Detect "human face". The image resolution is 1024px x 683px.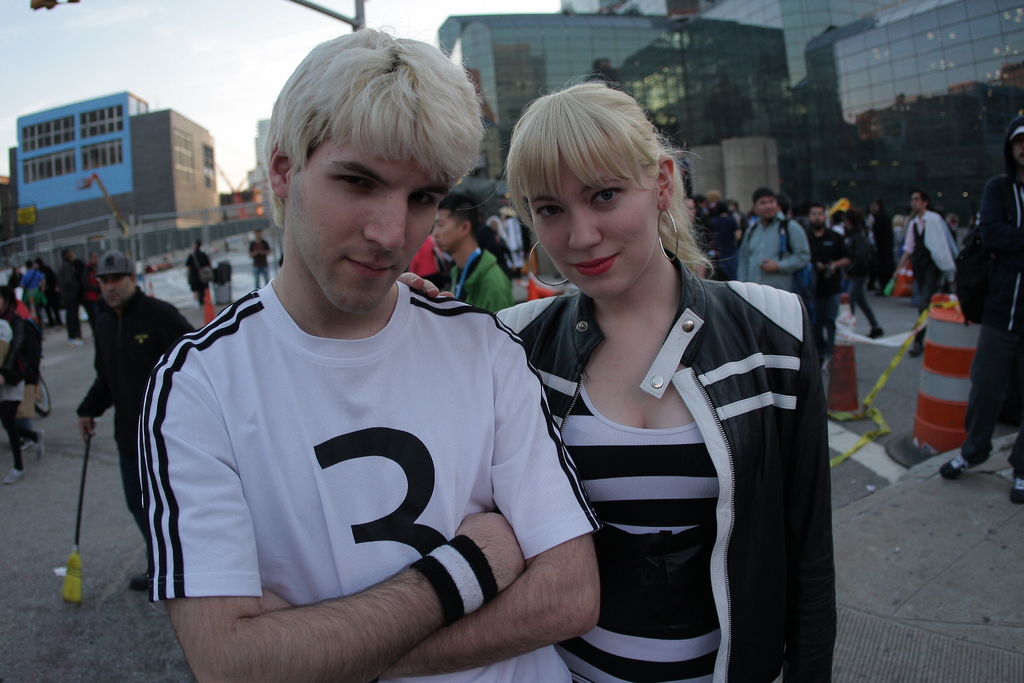
left=808, top=208, right=823, bottom=227.
